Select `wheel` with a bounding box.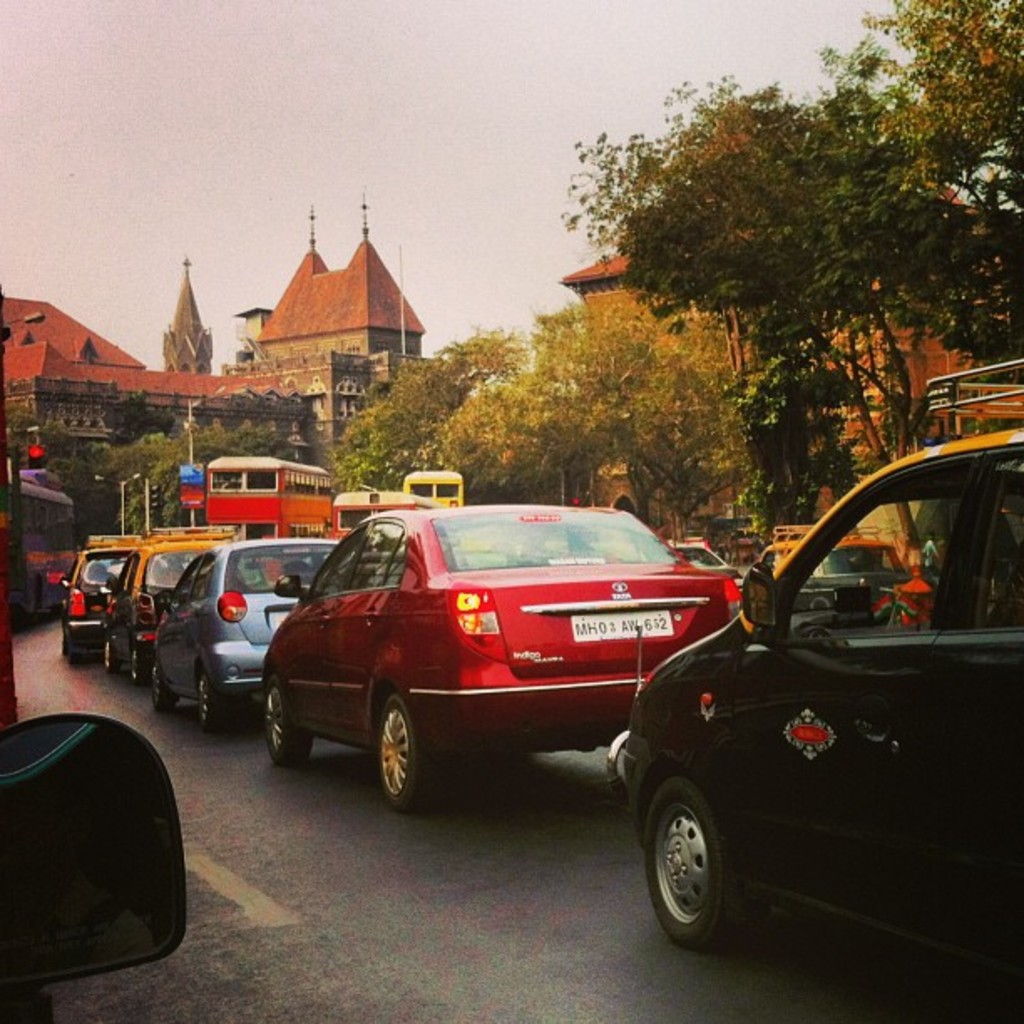
(259,684,318,768).
